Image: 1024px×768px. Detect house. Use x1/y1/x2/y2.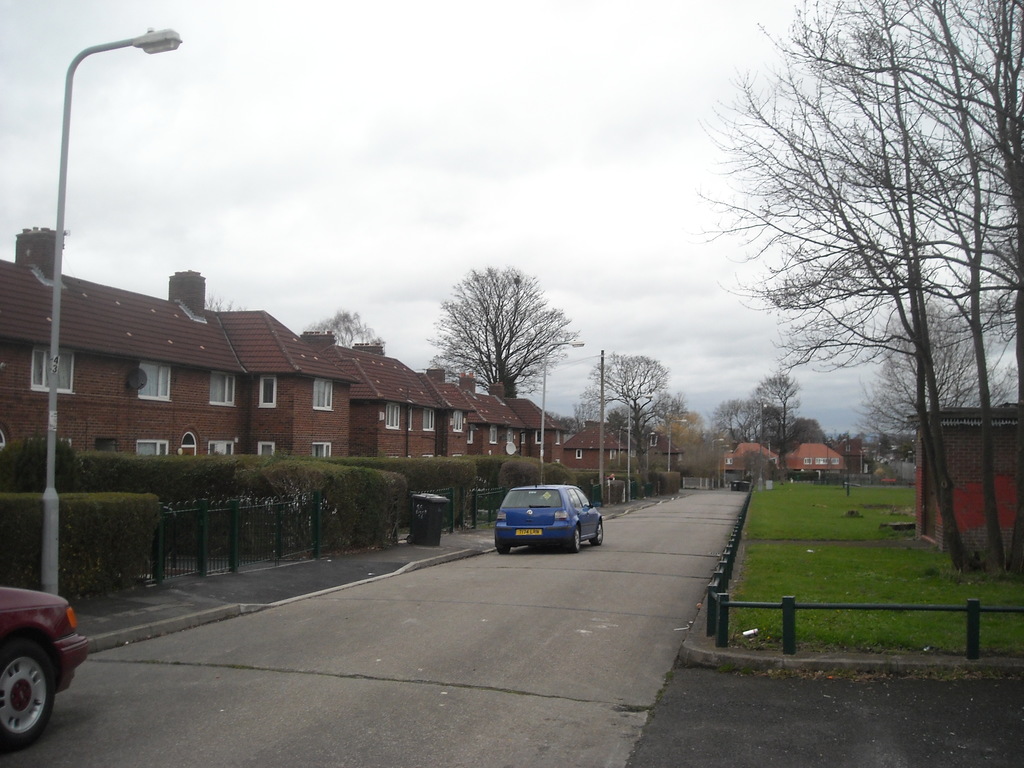
473/388/520/465.
